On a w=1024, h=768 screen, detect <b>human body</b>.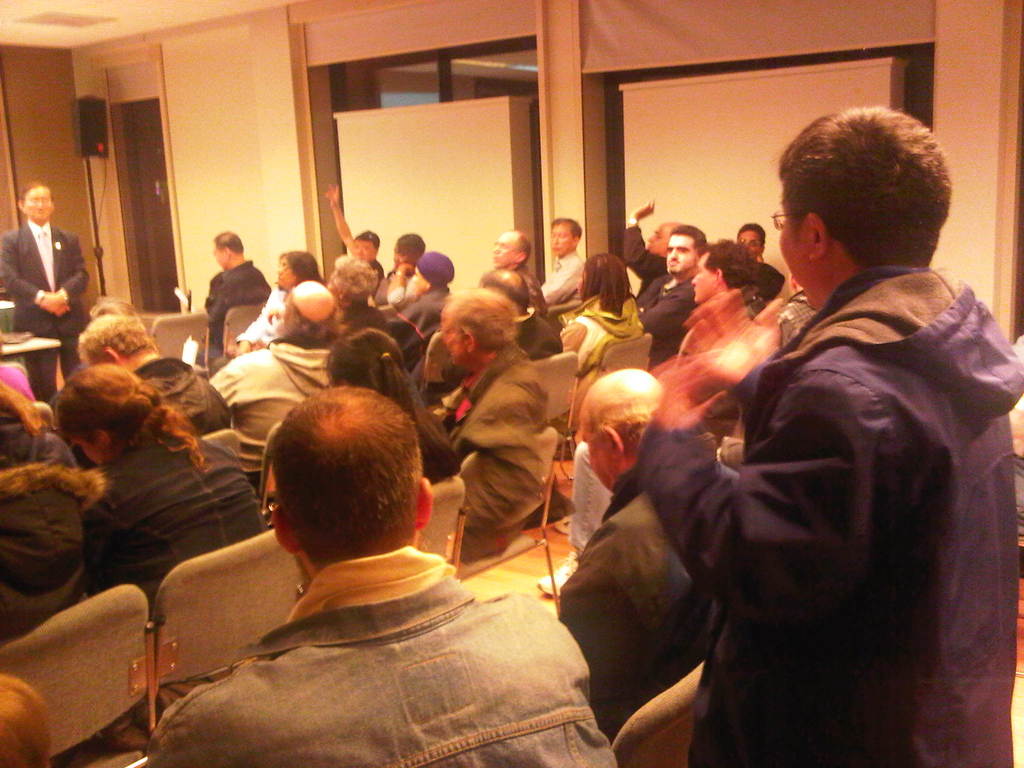
box(0, 214, 86, 372).
